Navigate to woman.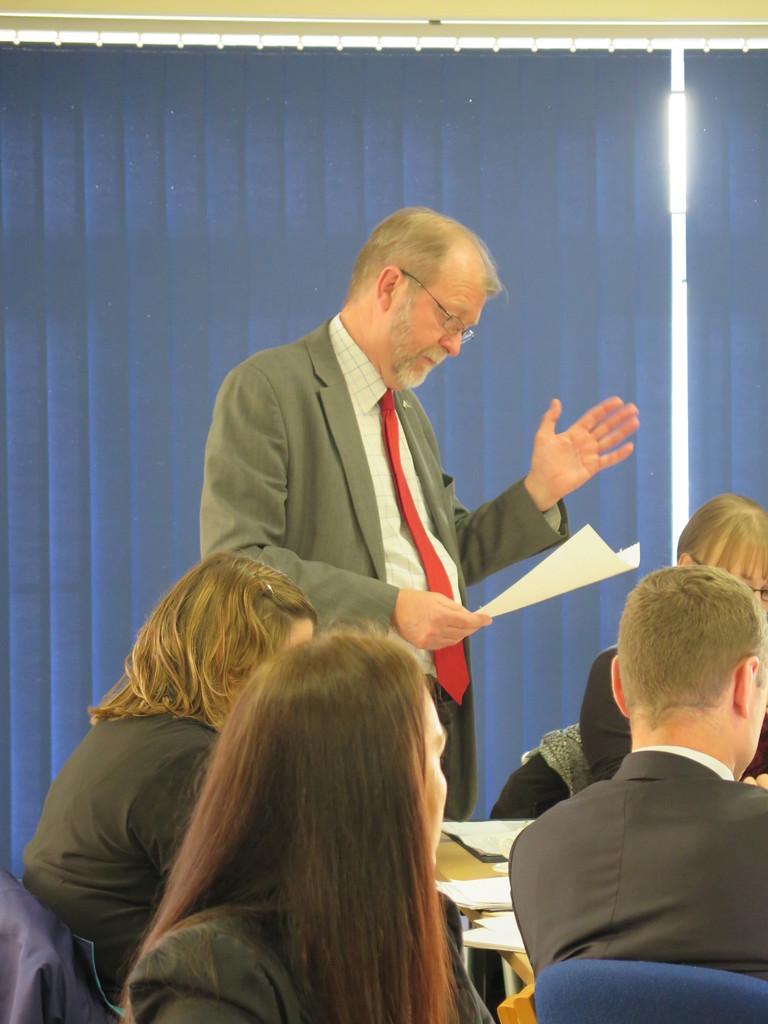
Navigation target: x1=579, y1=492, x2=767, y2=783.
